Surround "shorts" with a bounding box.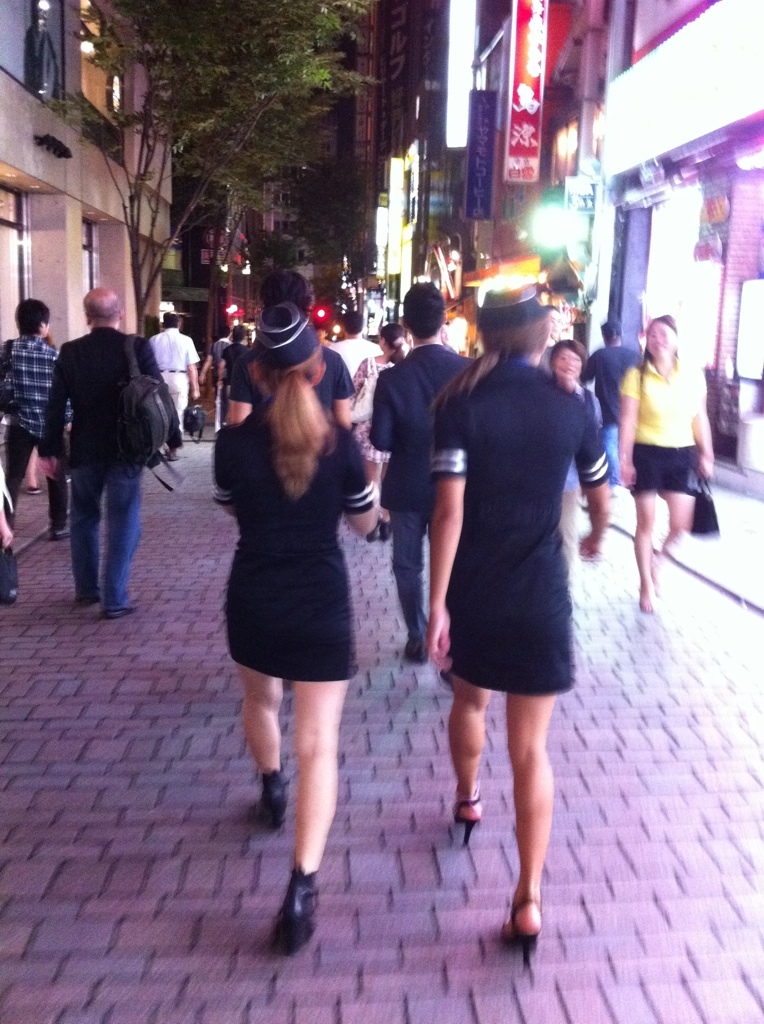
<region>631, 442, 702, 497</region>.
